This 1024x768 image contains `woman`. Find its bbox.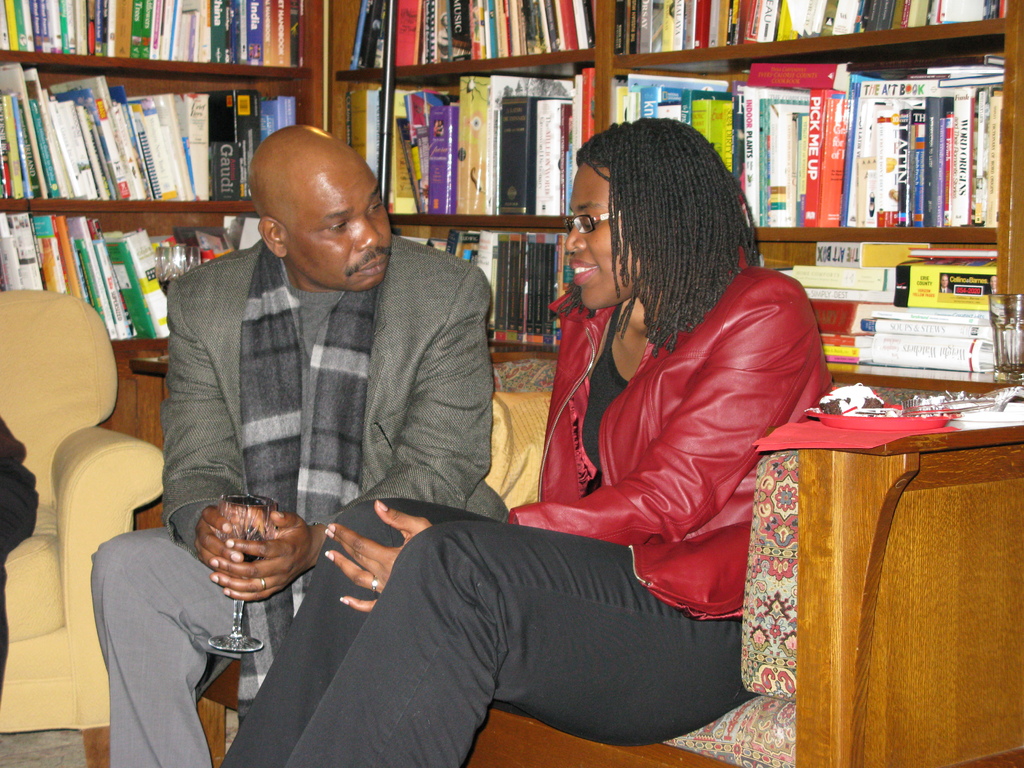
box(218, 111, 831, 767).
